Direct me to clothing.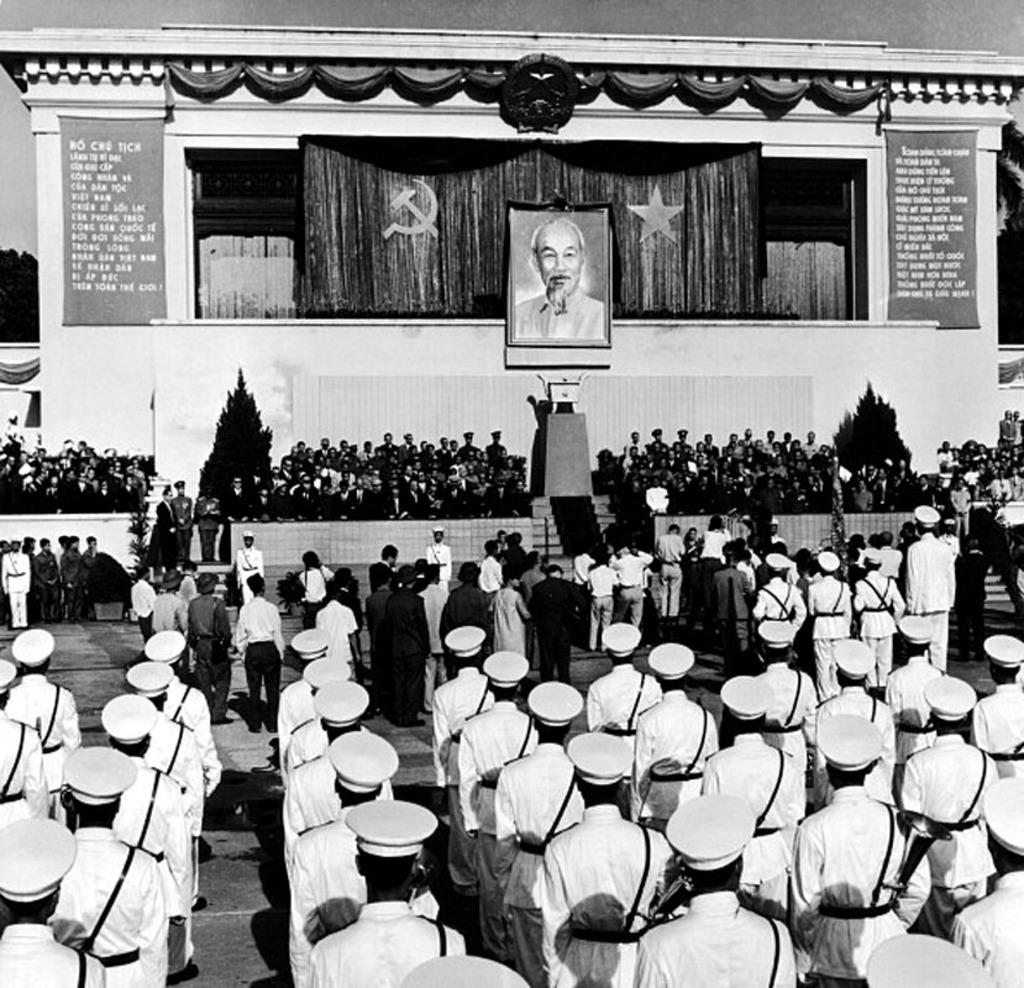
Direction: box(627, 688, 716, 821).
